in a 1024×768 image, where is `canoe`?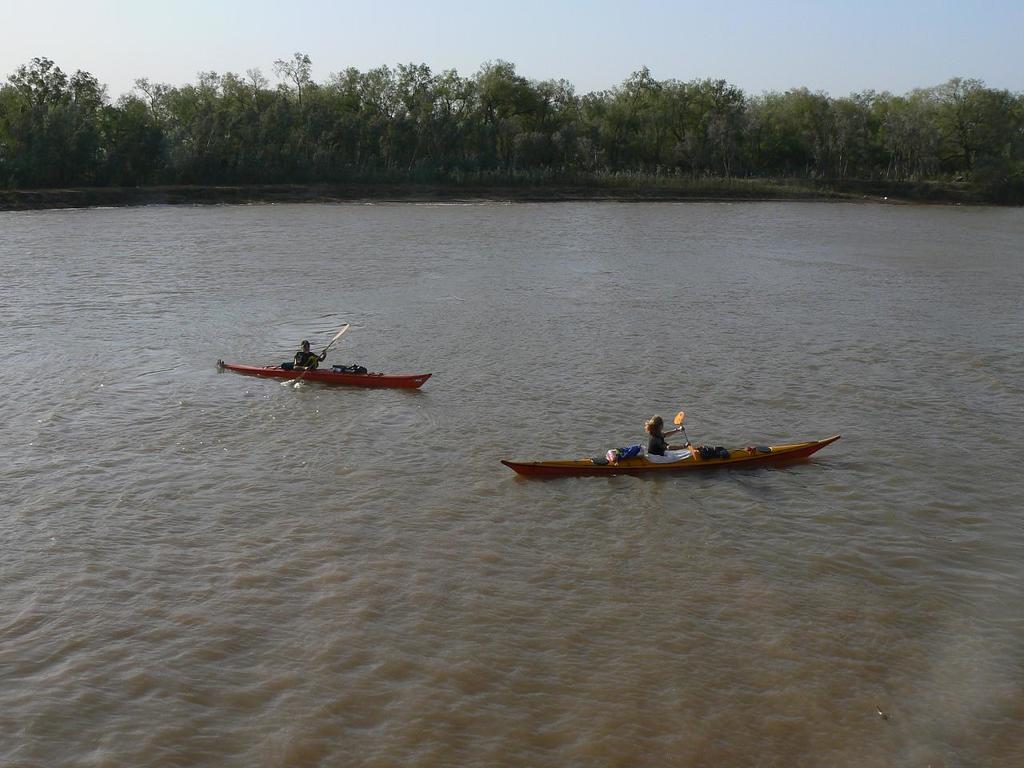
x1=503 y1=434 x2=835 y2=467.
